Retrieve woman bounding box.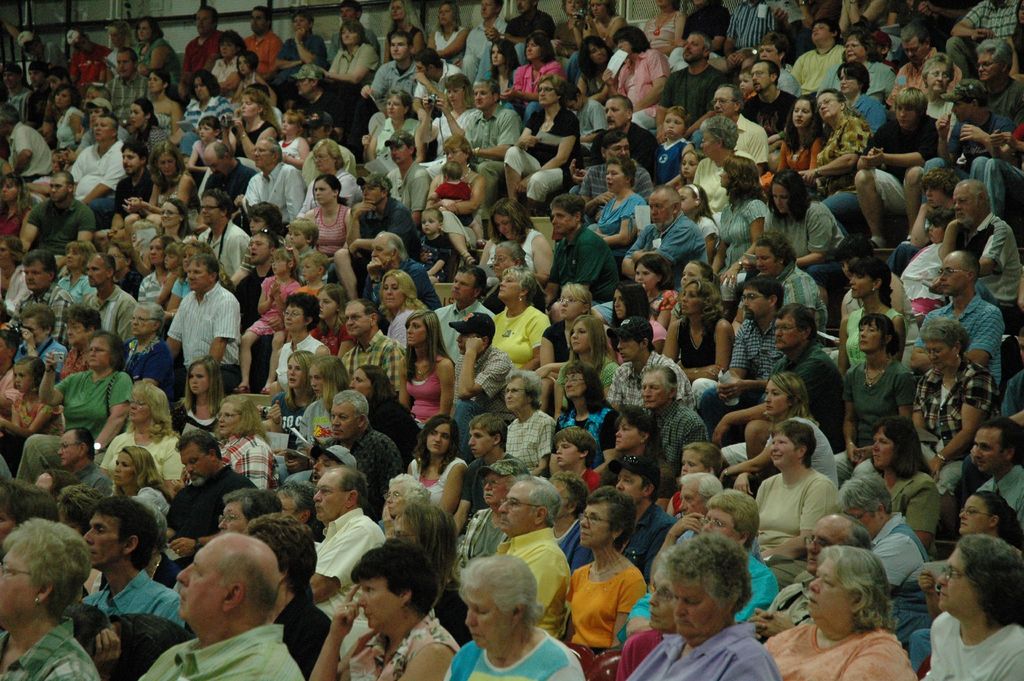
Bounding box: Rect(605, 289, 669, 357).
